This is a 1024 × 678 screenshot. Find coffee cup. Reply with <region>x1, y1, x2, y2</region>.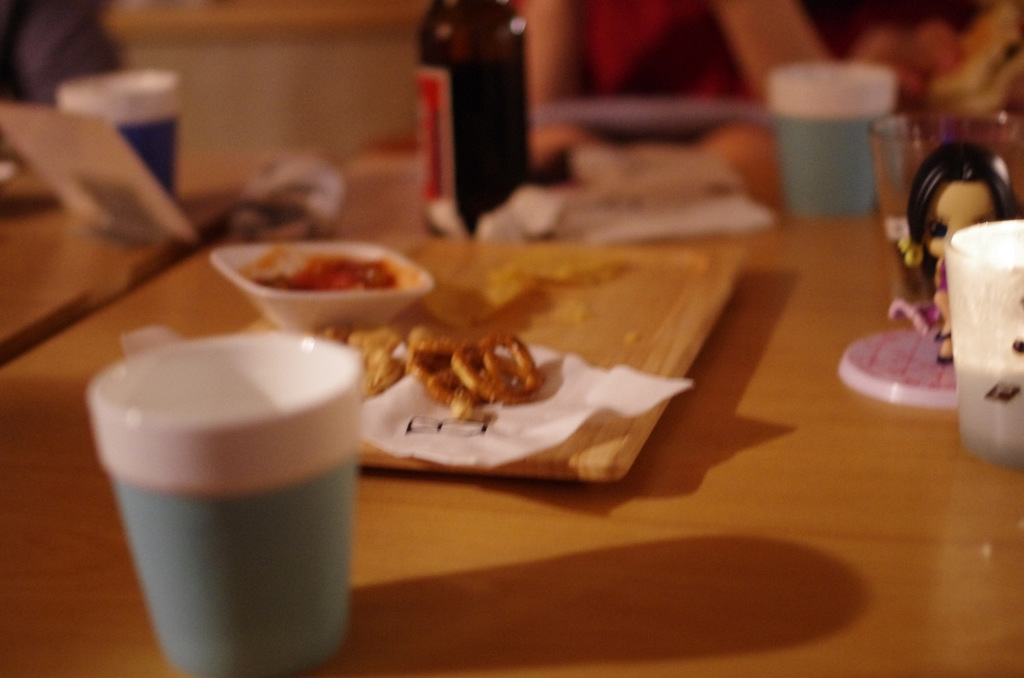
<region>771, 58, 899, 212</region>.
